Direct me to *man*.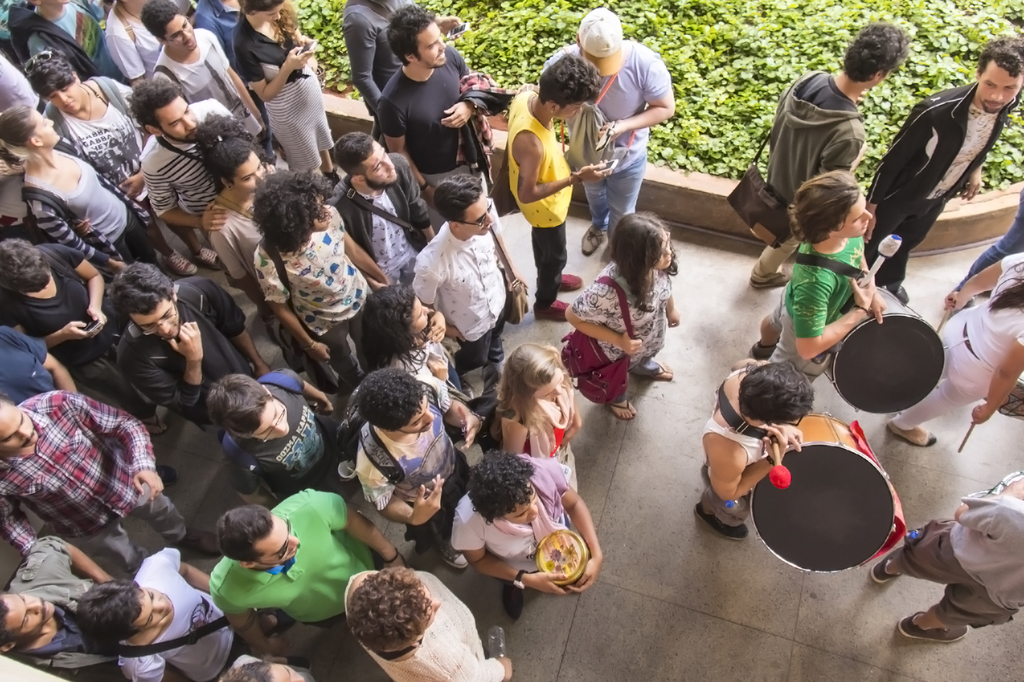
Direction: [left=206, top=484, right=408, bottom=651].
